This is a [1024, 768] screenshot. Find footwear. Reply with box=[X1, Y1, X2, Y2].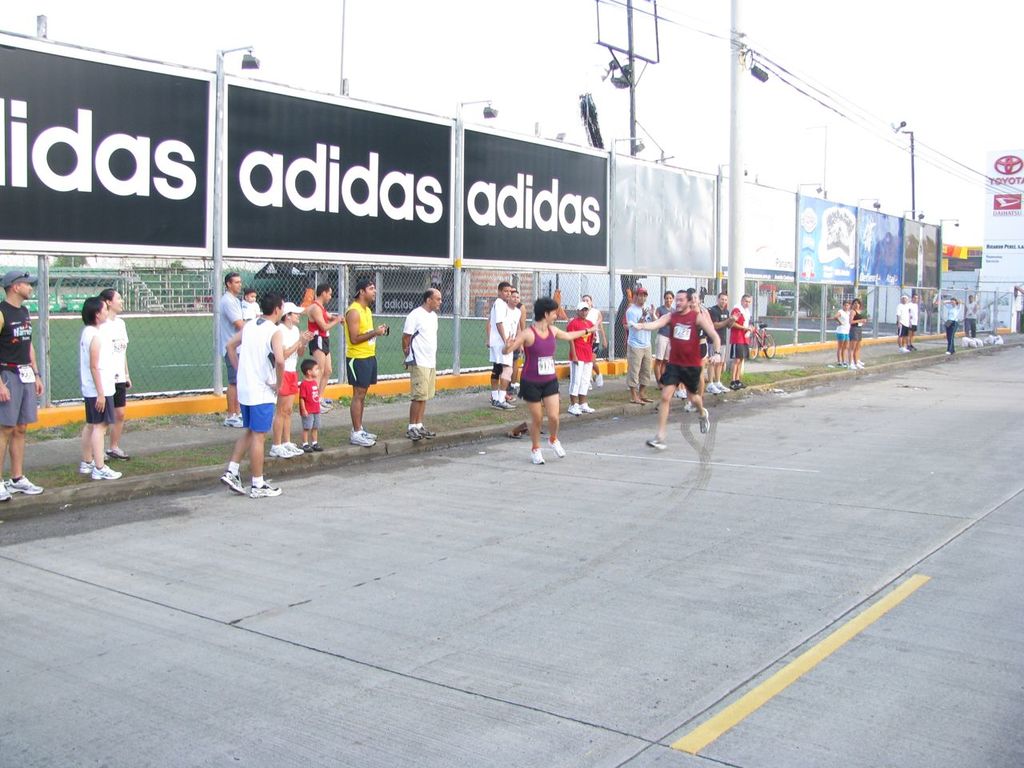
box=[286, 443, 299, 457].
